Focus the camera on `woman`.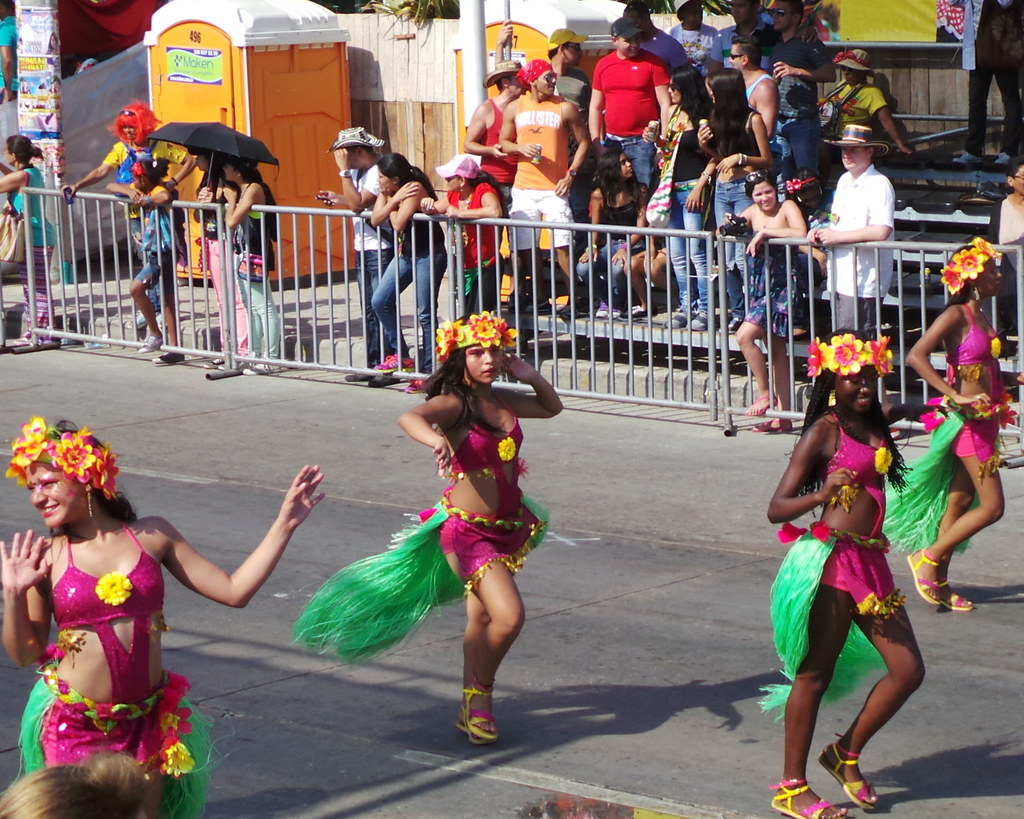
Focus region: [left=575, top=147, right=648, bottom=327].
